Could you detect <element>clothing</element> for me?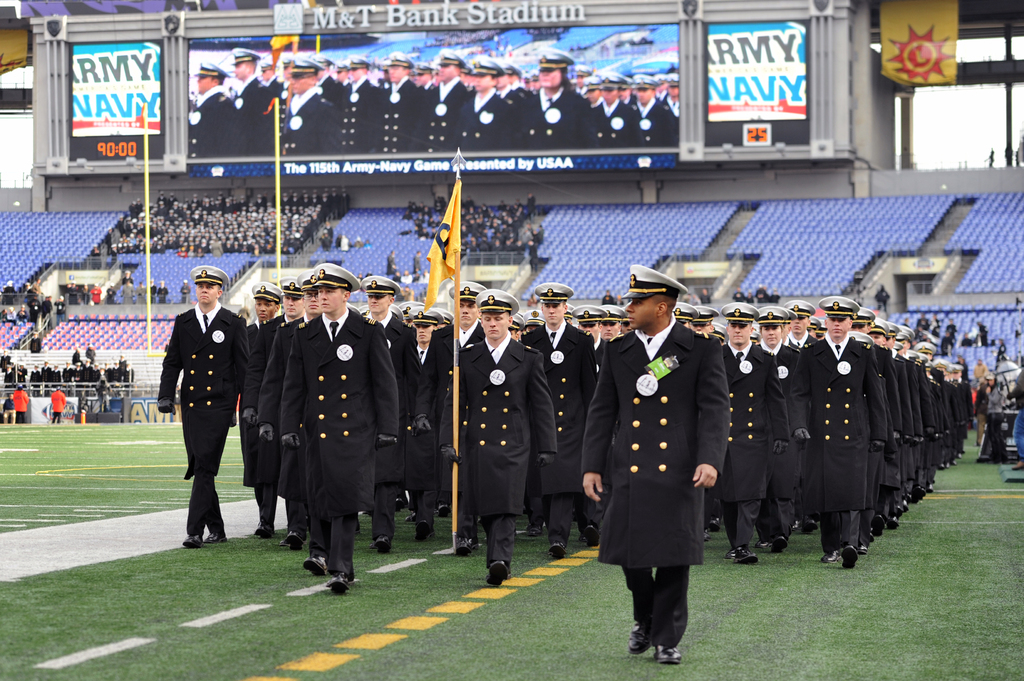
Detection result: x1=376 y1=76 x2=422 y2=153.
